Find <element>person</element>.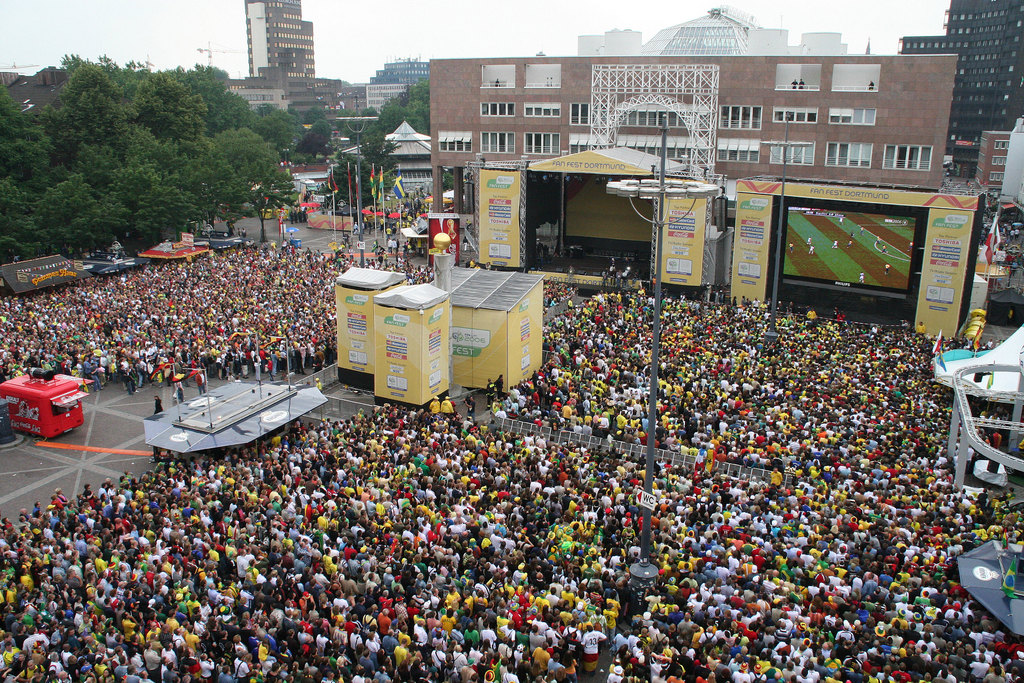
x1=154, y1=395, x2=163, y2=411.
